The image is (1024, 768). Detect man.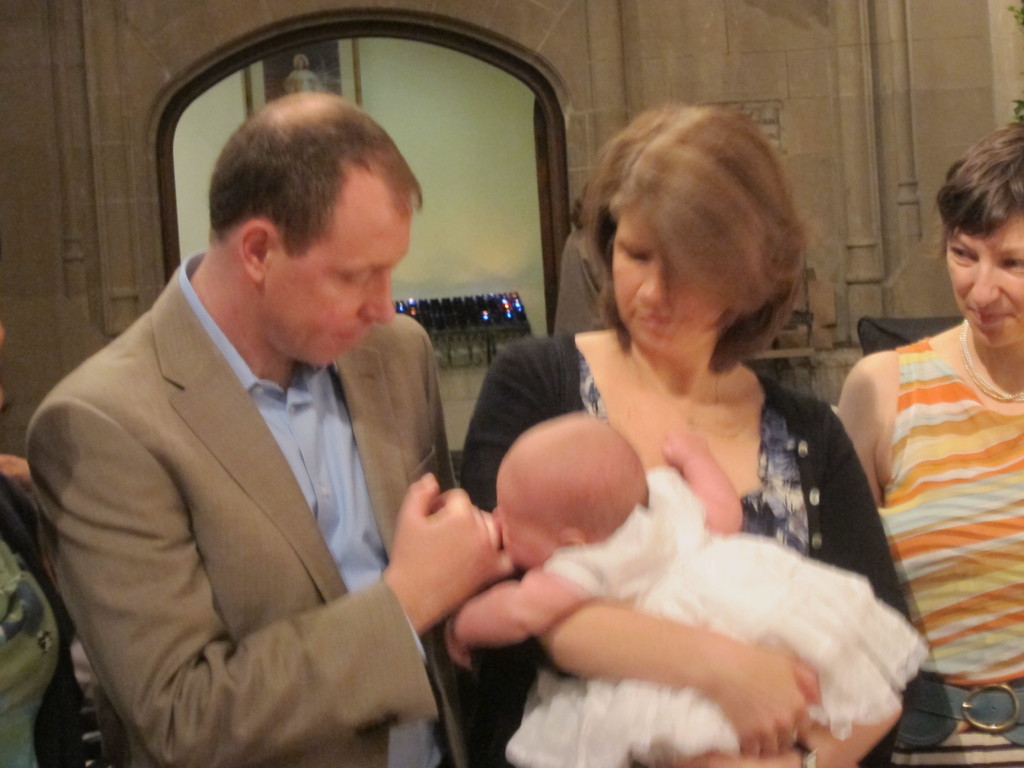
Detection: x1=8 y1=79 x2=485 y2=767.
